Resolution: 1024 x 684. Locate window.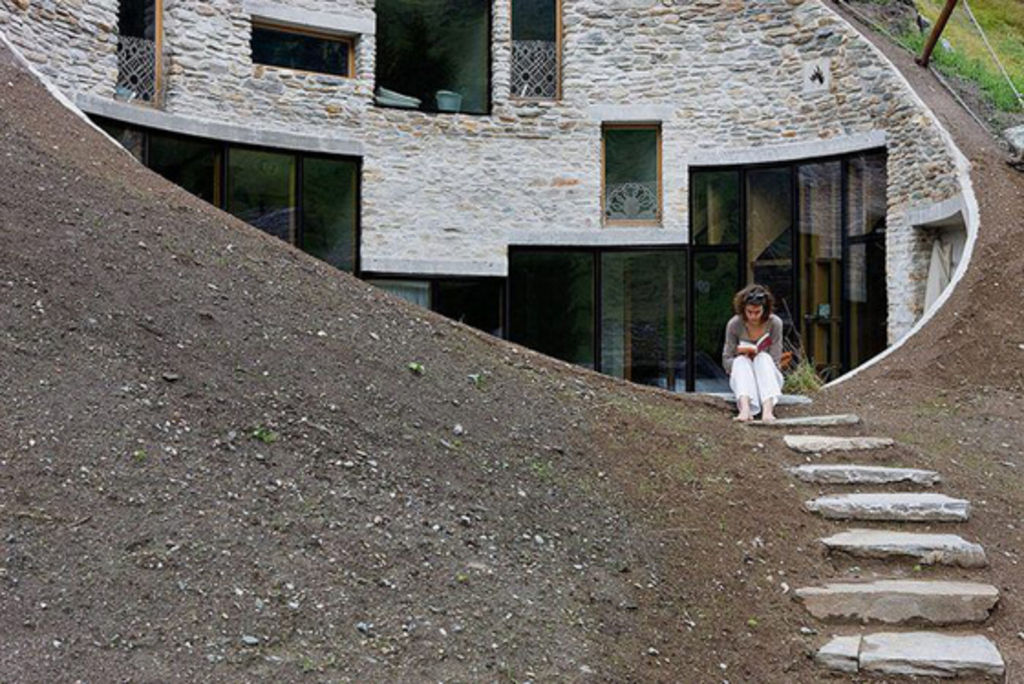
<bbox>603, 101, 678, 208</bbox>.
